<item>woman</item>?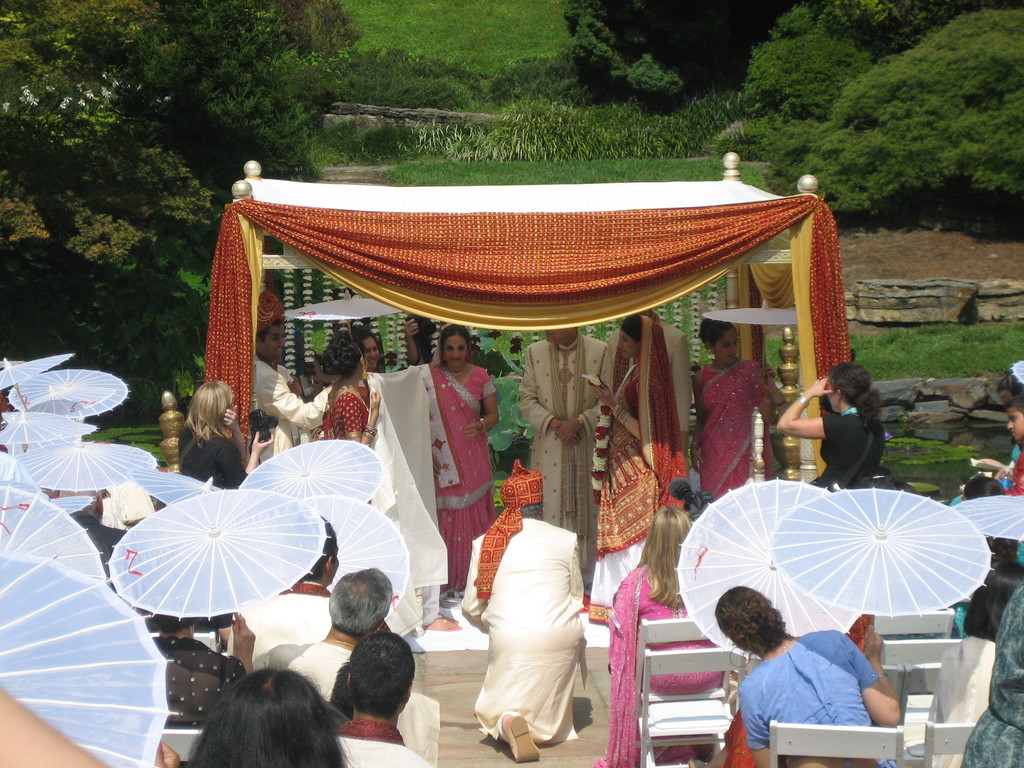
(714, 584, 911, 767)
